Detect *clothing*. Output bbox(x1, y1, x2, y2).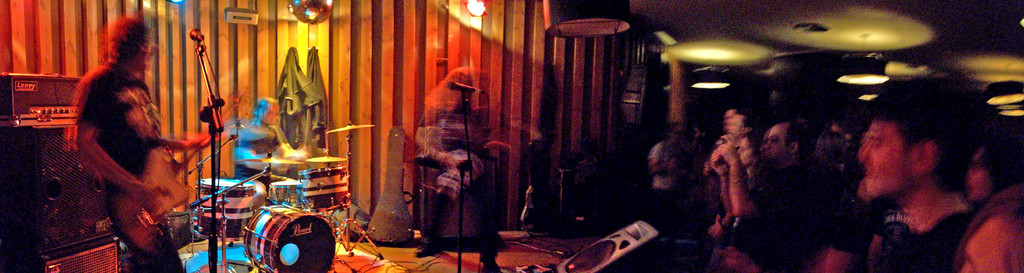
bbox(854, 202, 997, 272).
